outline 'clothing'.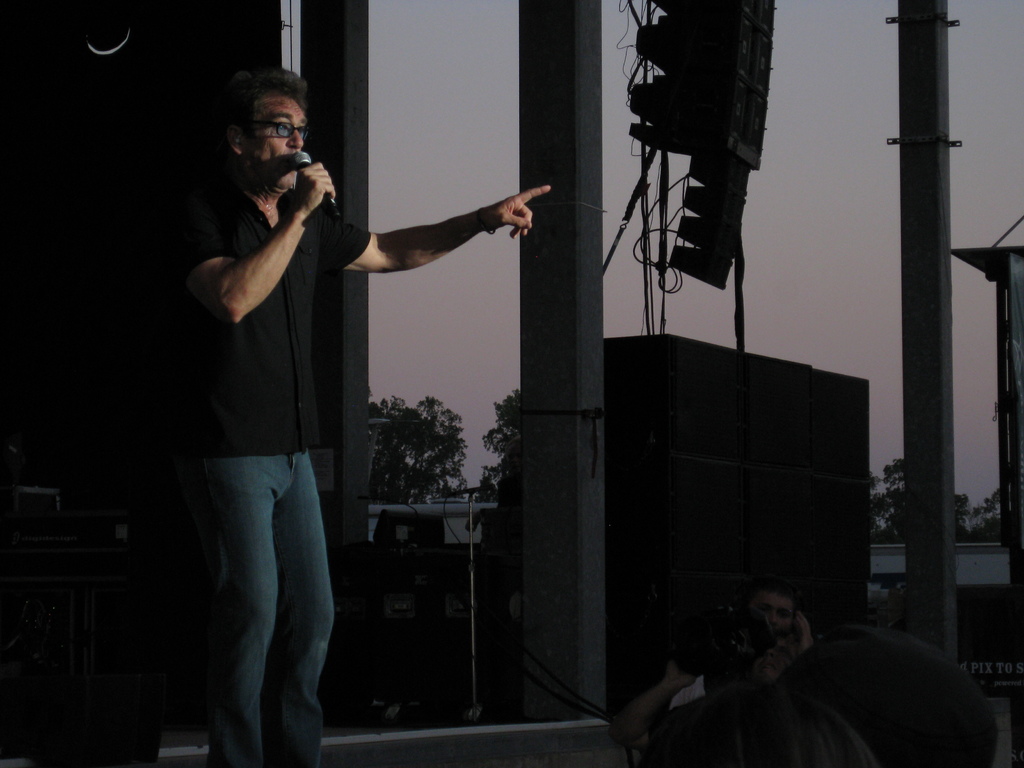
Outline: (170, 88, 432, 653).
